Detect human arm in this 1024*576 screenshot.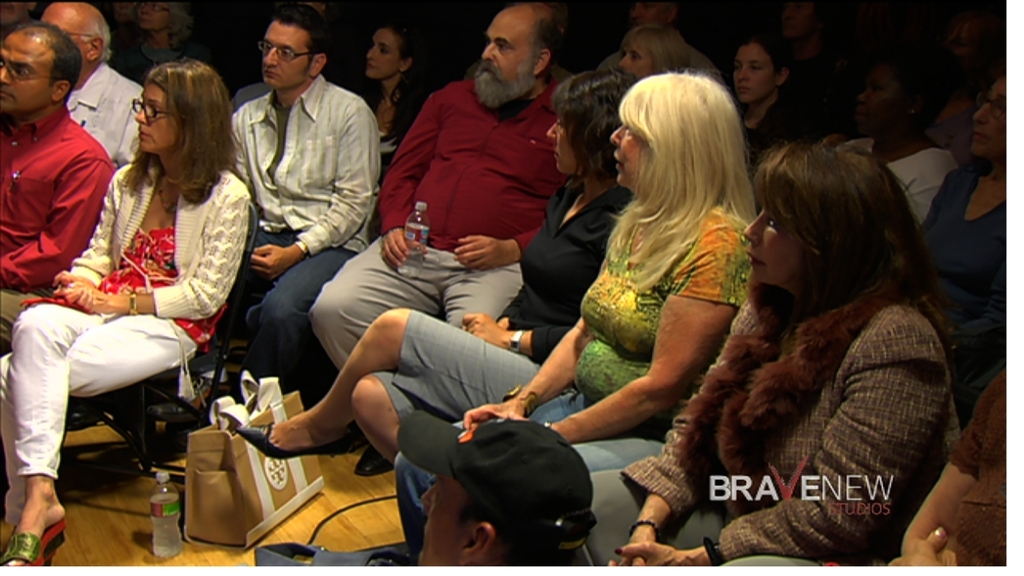
Detection: [x1=62, y1=183, x2=240, y2=322].
